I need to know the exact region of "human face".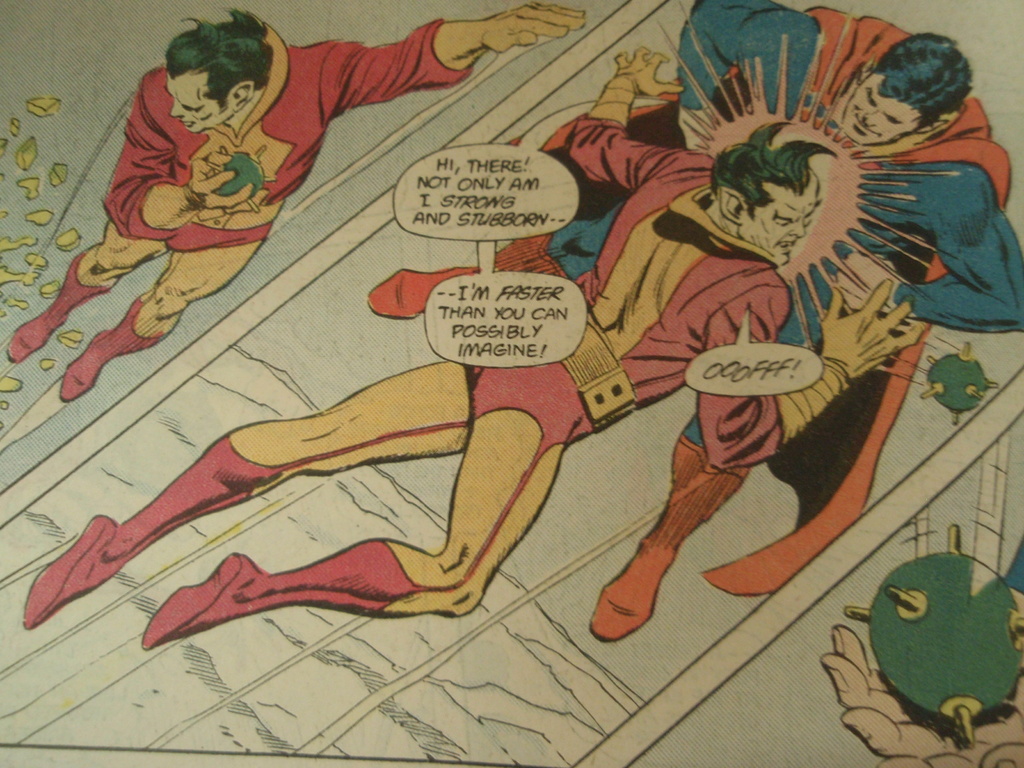
Region: (x1=741, y1=175, x2=822, y2=268).
